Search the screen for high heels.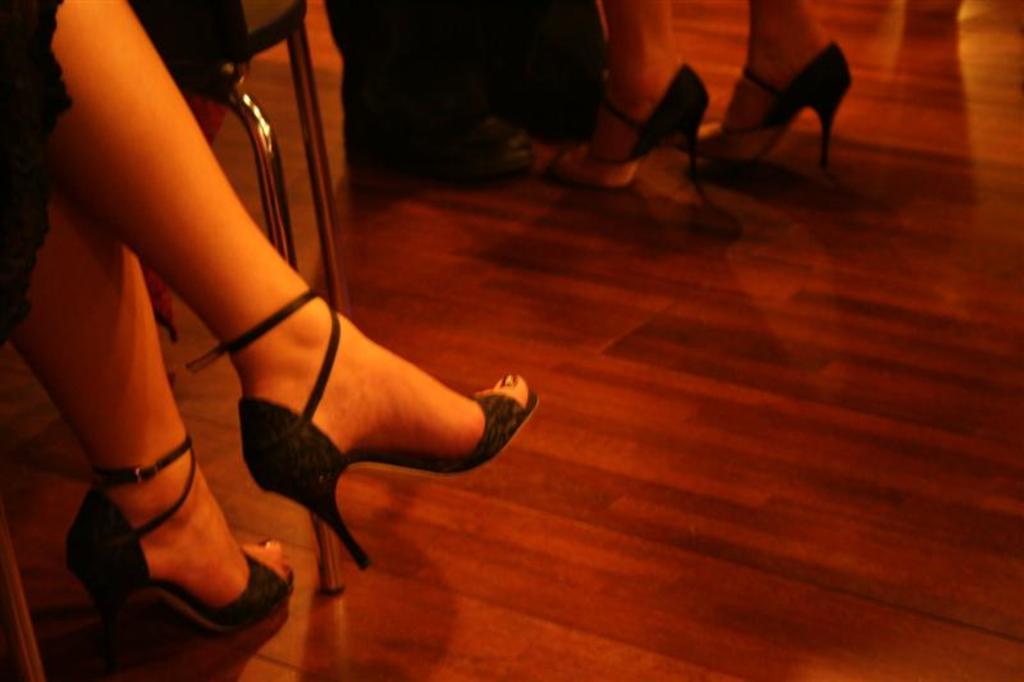
Found at [538,58,710,189].
